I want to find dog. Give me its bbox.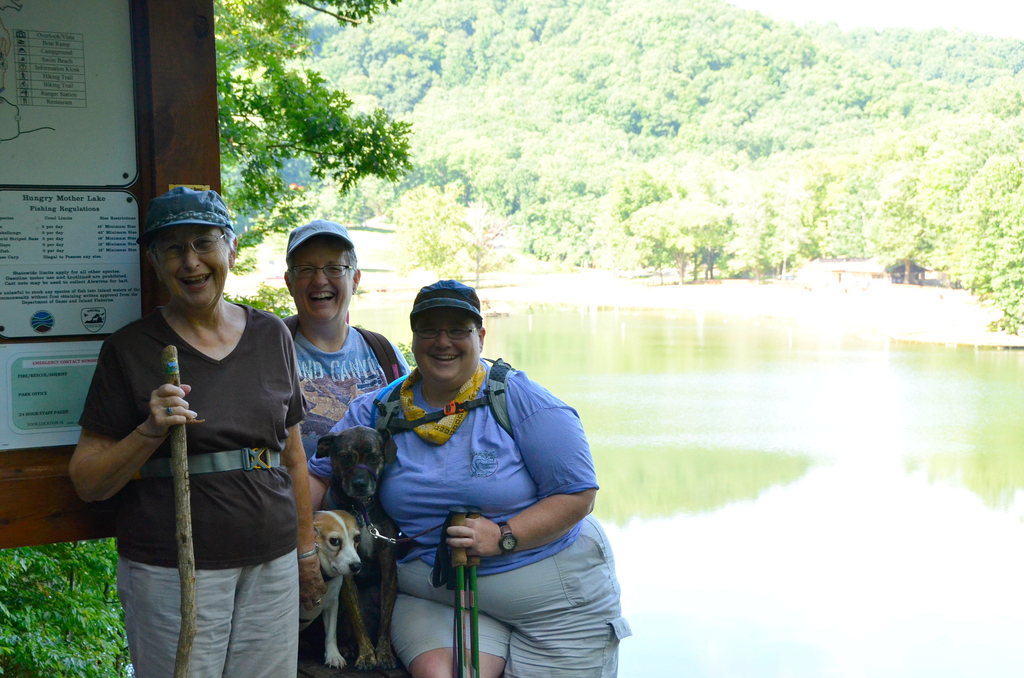
detection(298, 509, 367, 670).
